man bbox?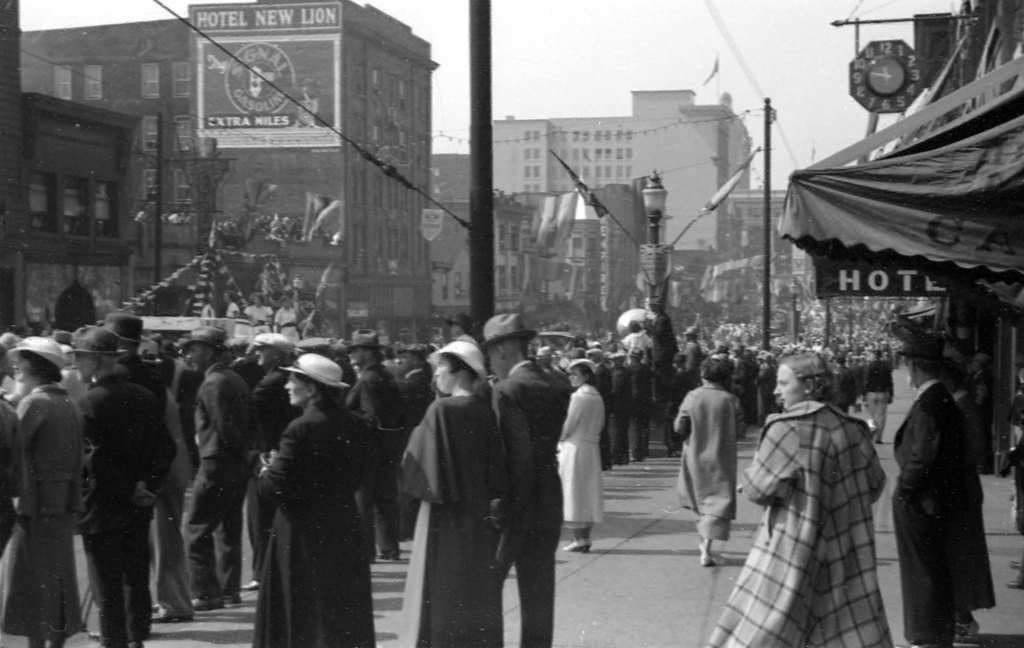
<region>891, 318, 1004, 647</region>
